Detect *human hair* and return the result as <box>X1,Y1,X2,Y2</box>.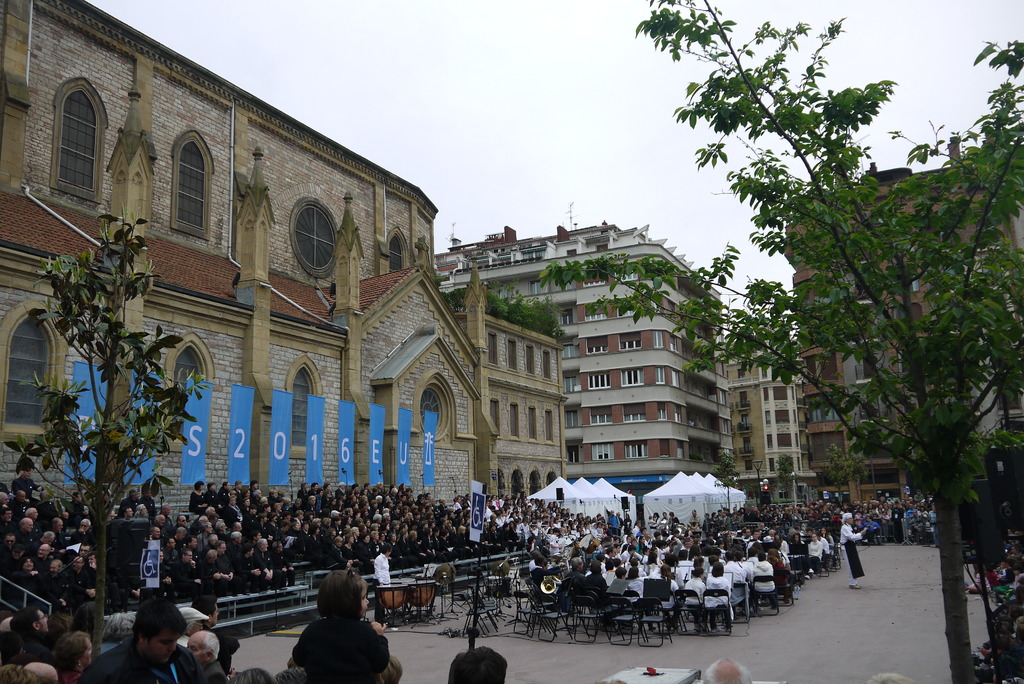
<box>376,653,404,683</box>.
